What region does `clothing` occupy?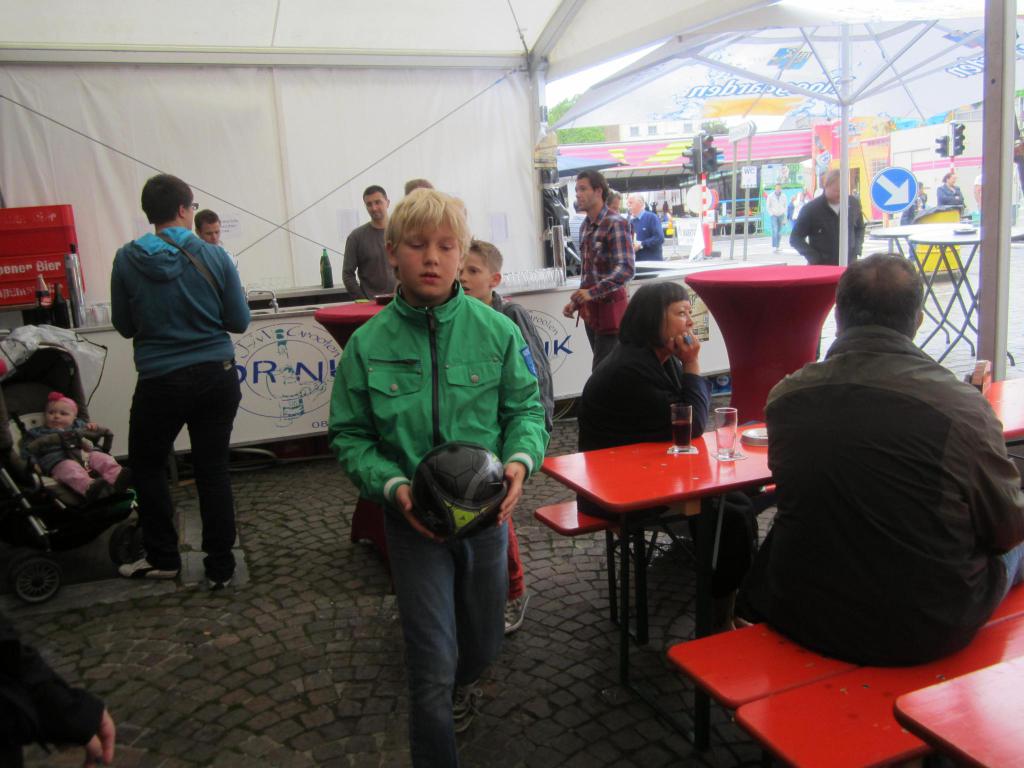
rect(105, 223, 251, 582).
